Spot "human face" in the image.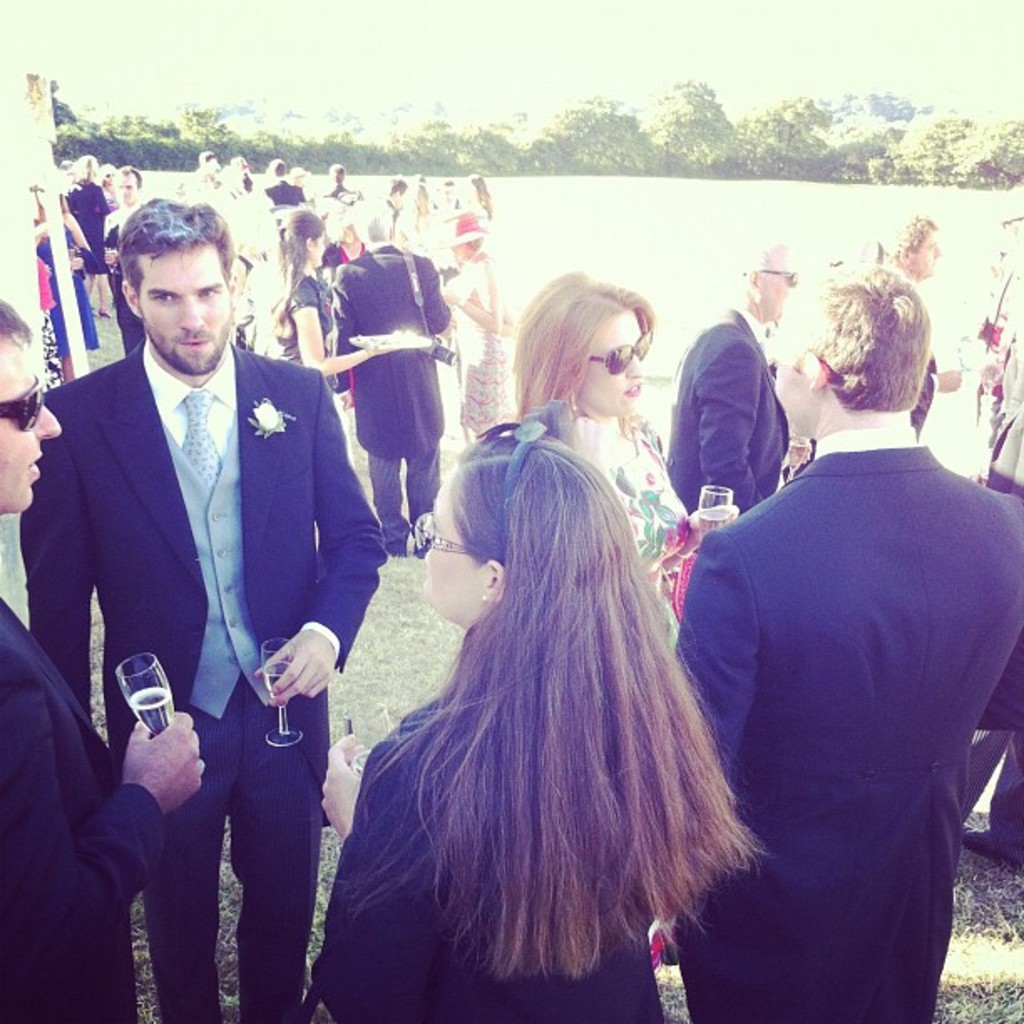
"human face" found at (0,348,60,515).
